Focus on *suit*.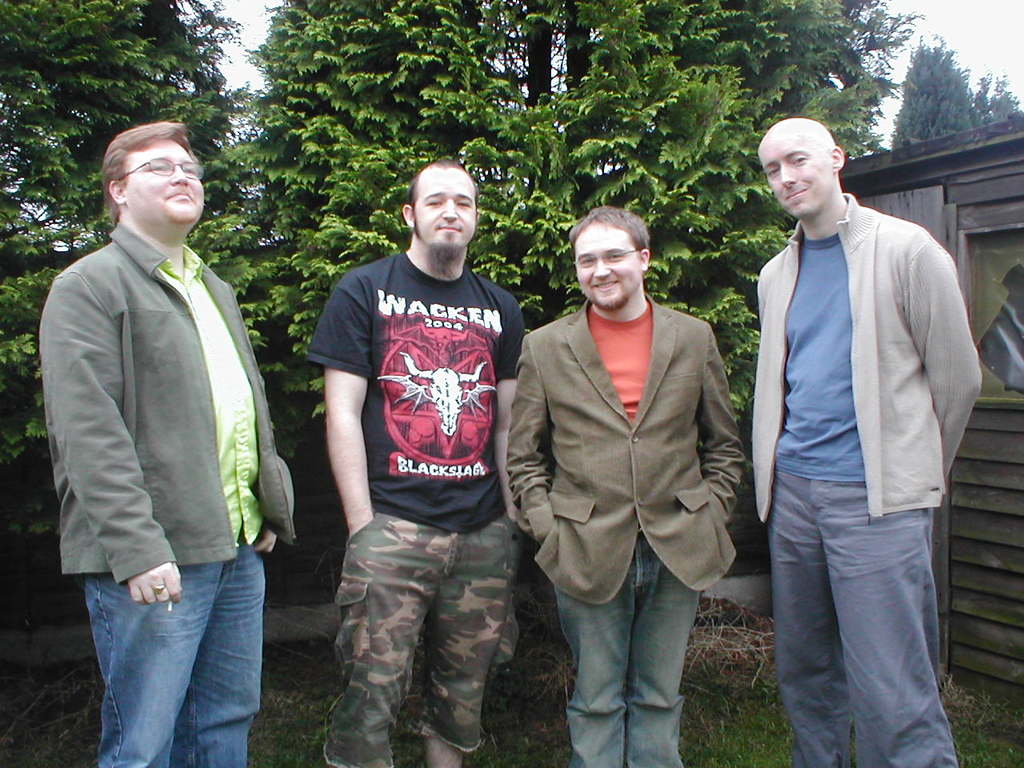
Focused at 502, 287, 753, 605.
